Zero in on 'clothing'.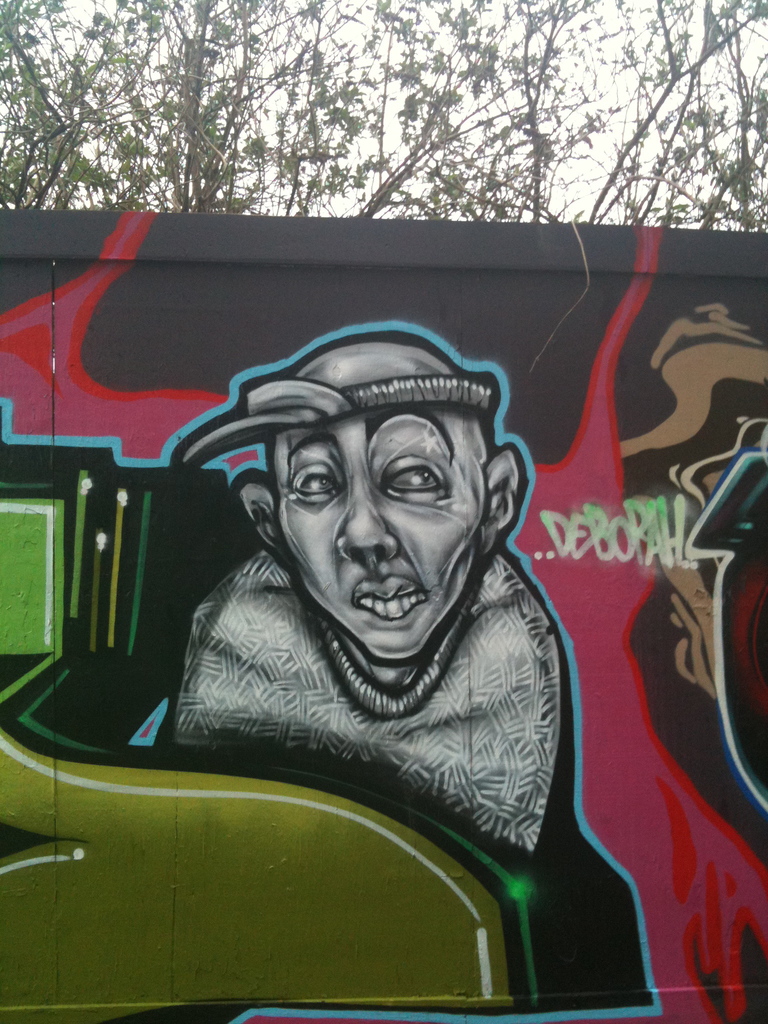
Zeroed in: box=[173, 549, 561, 854].
